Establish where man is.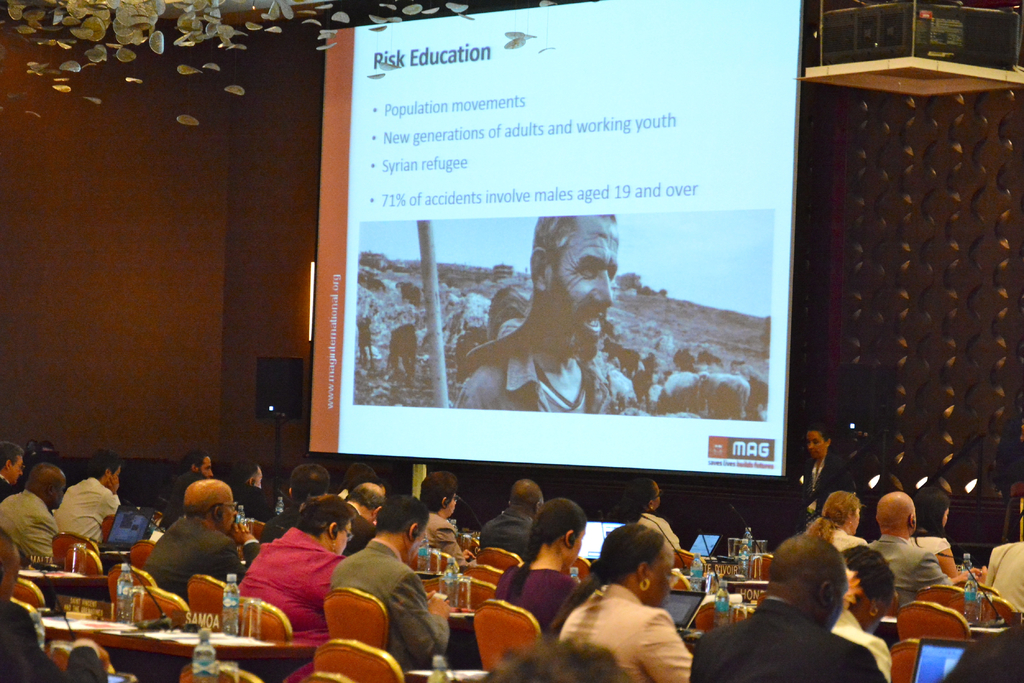
Established at <region>0, 462, 72, 568</region>.
